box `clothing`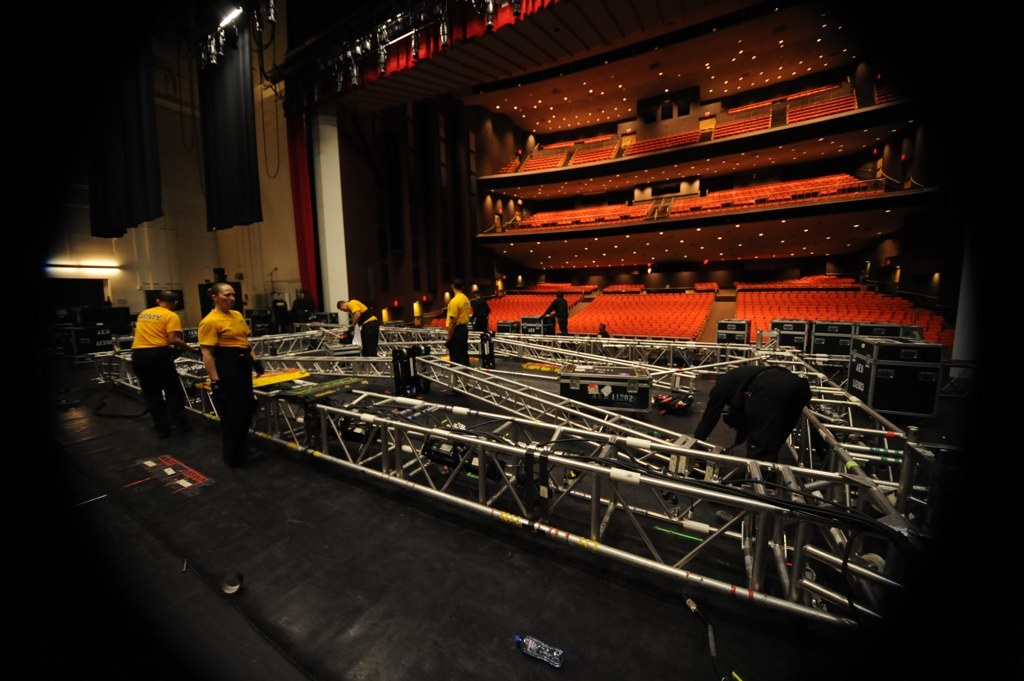
(x1=465, y1=296, x2=492, y2=351)
